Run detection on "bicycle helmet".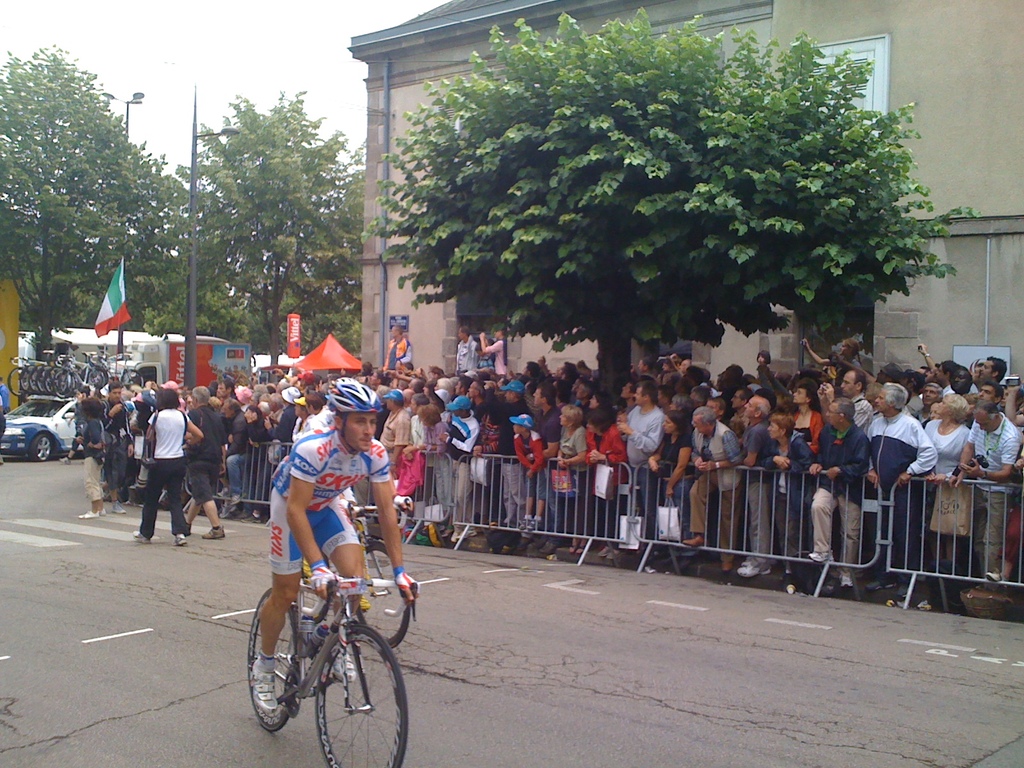
Result: <bbox>322, 385, 383, 416</bbox>.
